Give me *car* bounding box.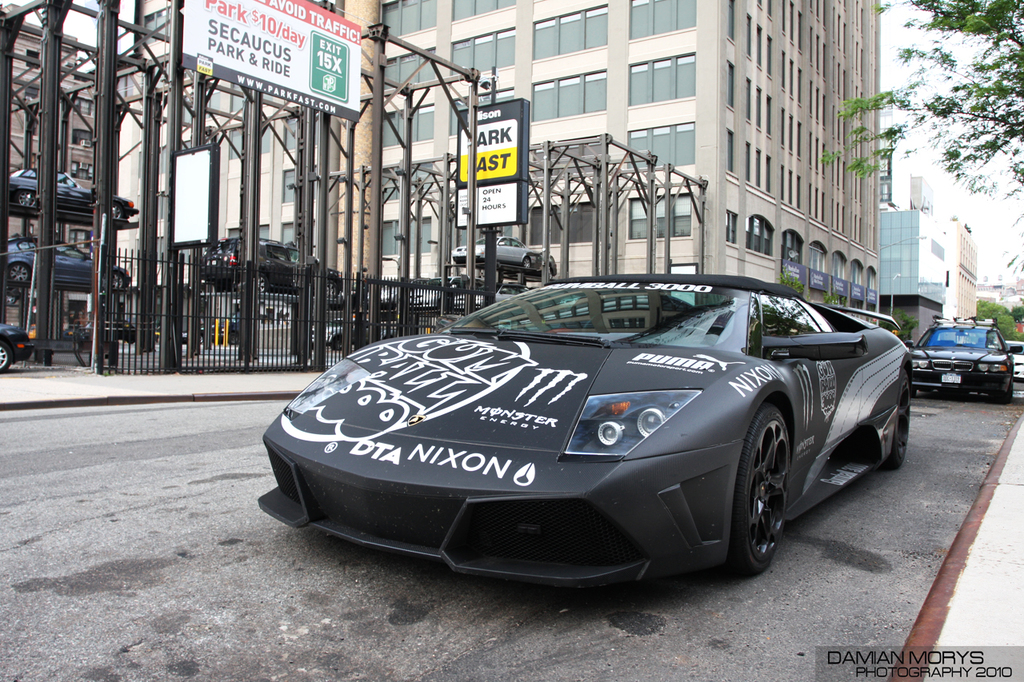
bbox=(450, 234, 543, 273).
